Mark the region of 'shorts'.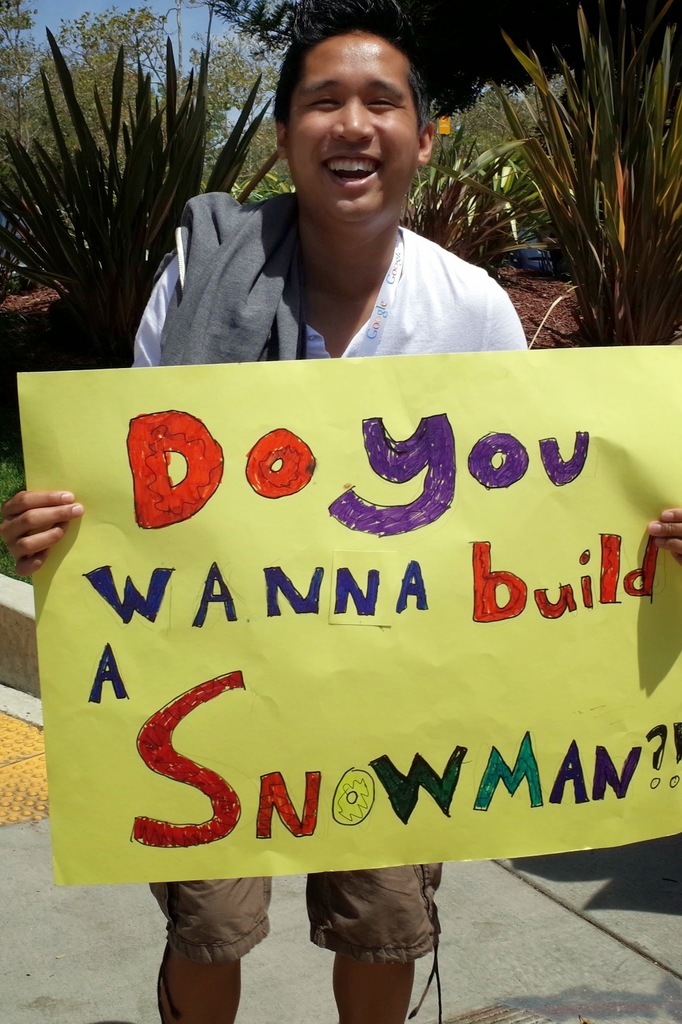
Region: 143:864:441:1023.
